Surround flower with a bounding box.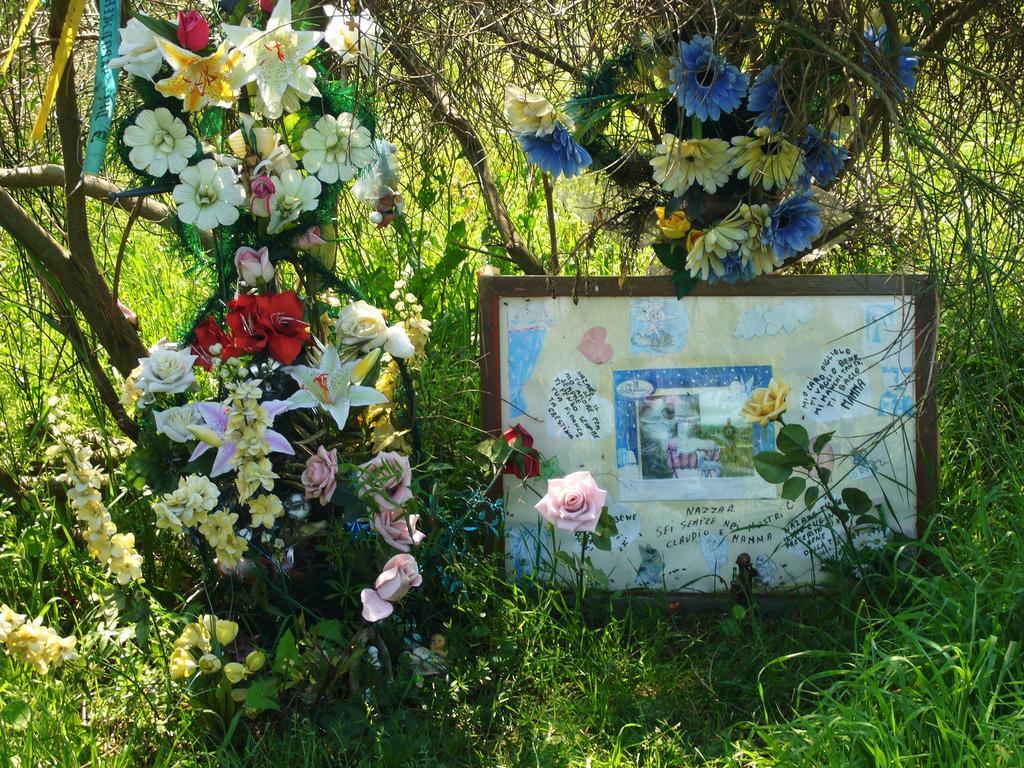
[739, 205, 780, 276].
